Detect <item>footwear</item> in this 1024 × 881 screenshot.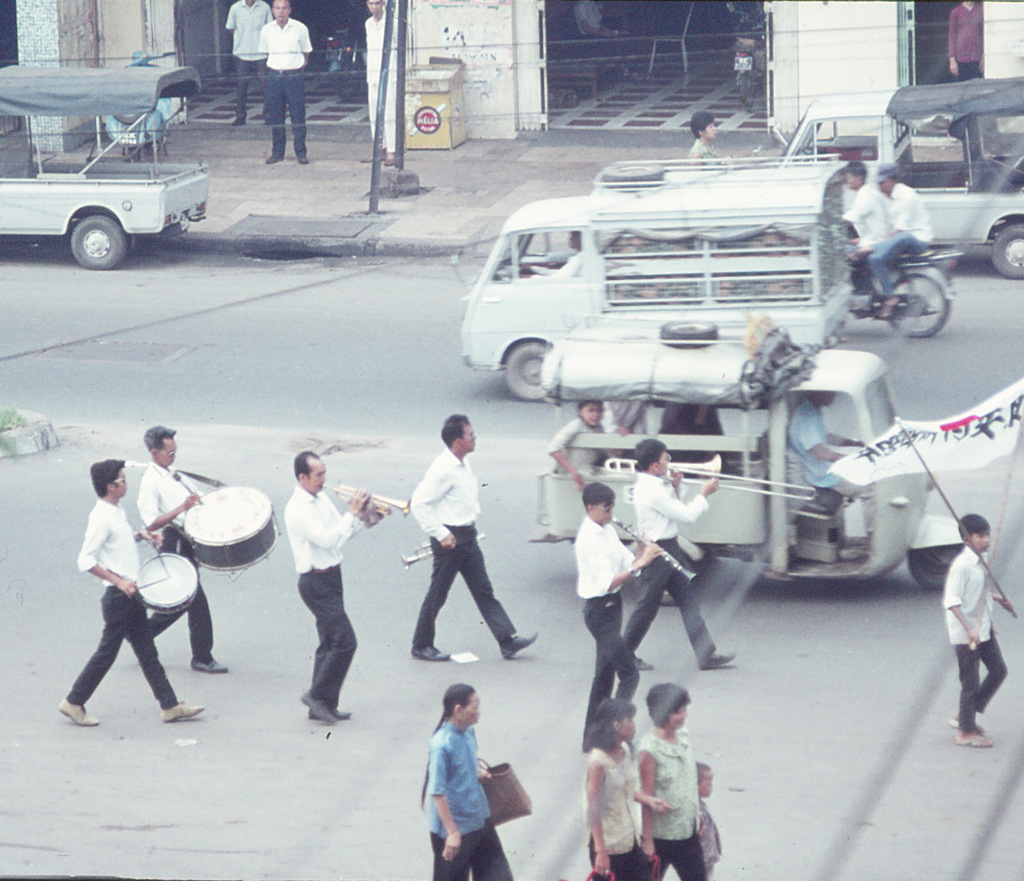
Detection: 951 733 995 750.
